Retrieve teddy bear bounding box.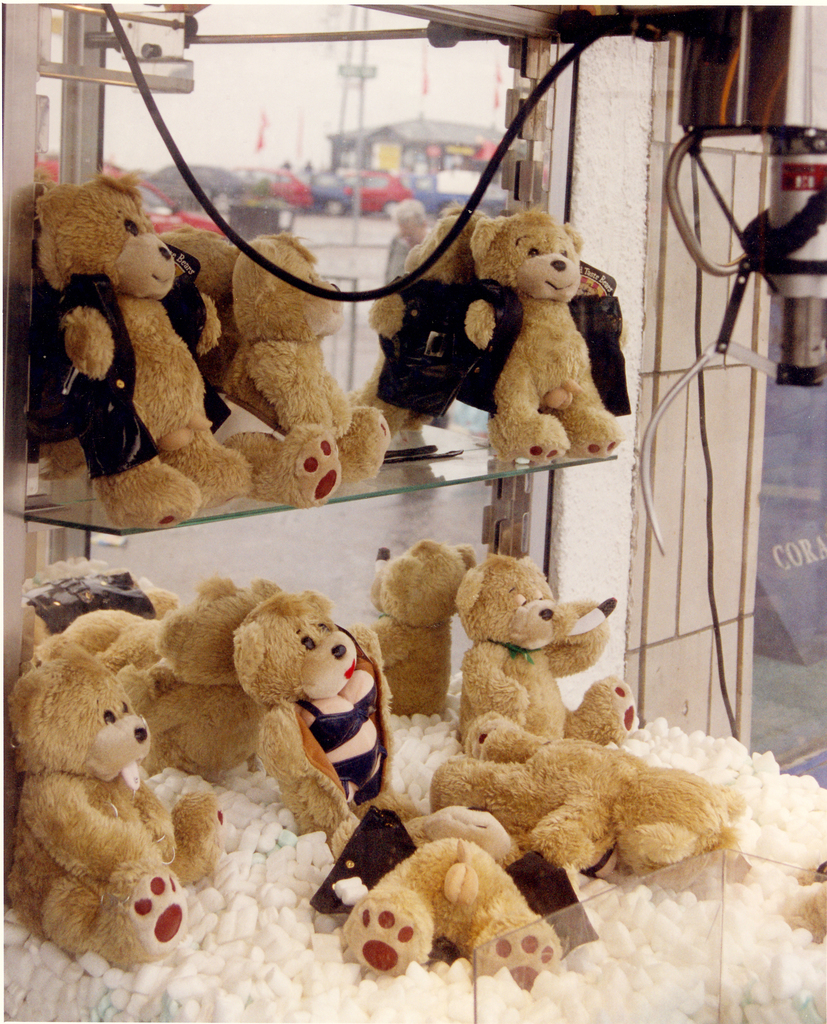
Bounding box: <bbox>35, 171, 350, 526</bbox>.
